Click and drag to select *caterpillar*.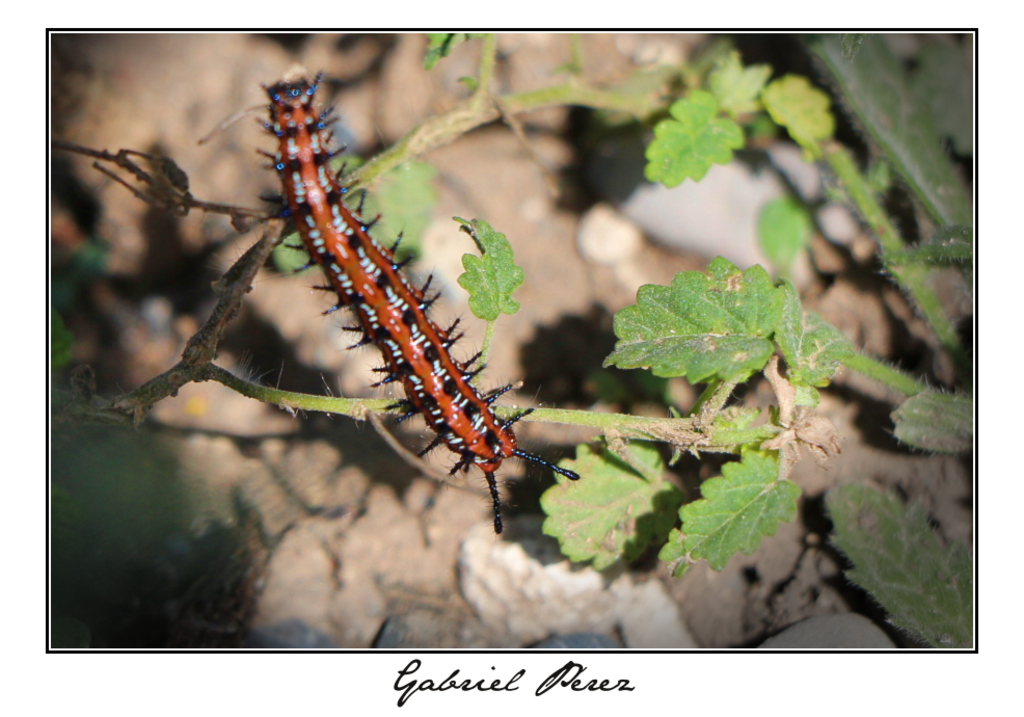
Selection: [252,62,578,534].
